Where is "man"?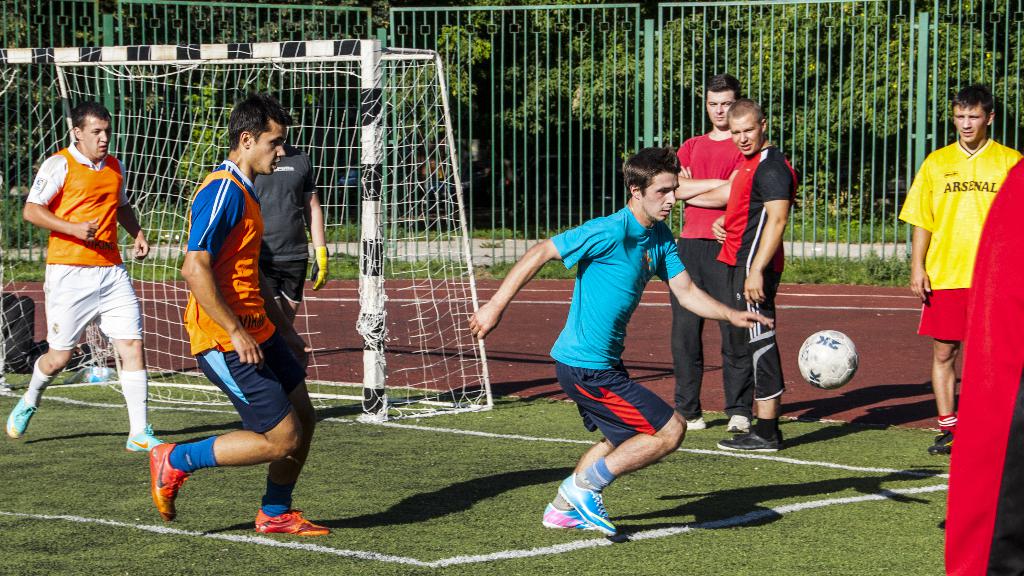
box(897, 77, 1022, 456).
